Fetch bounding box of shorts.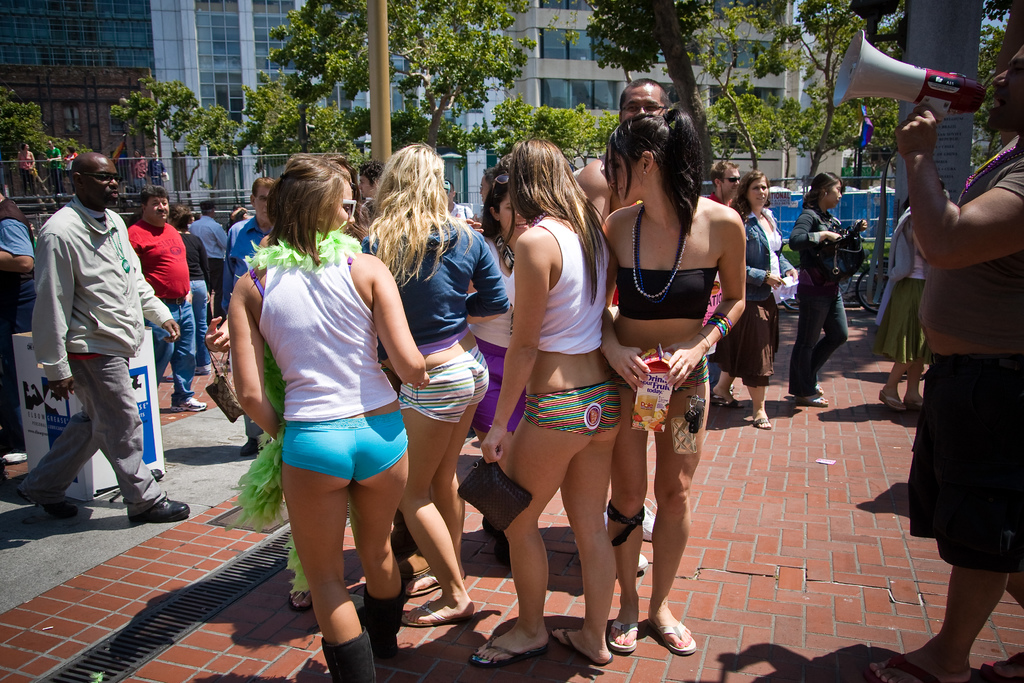
Bbox: 396 346 489 425.
